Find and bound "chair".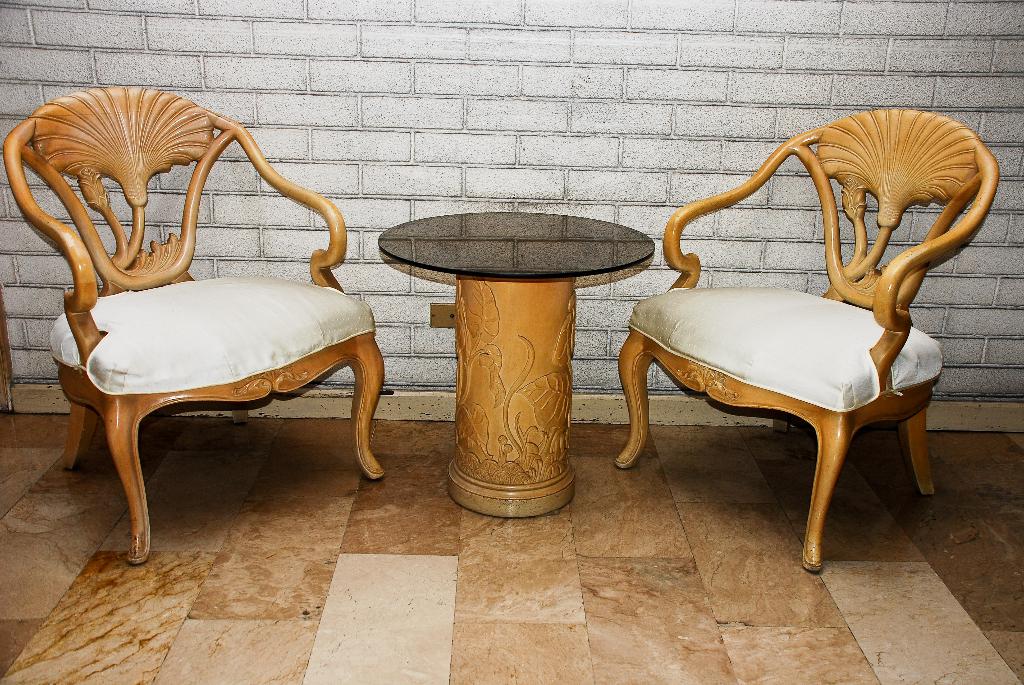
Bound: bbox=[614, 106, 1000, 576].
